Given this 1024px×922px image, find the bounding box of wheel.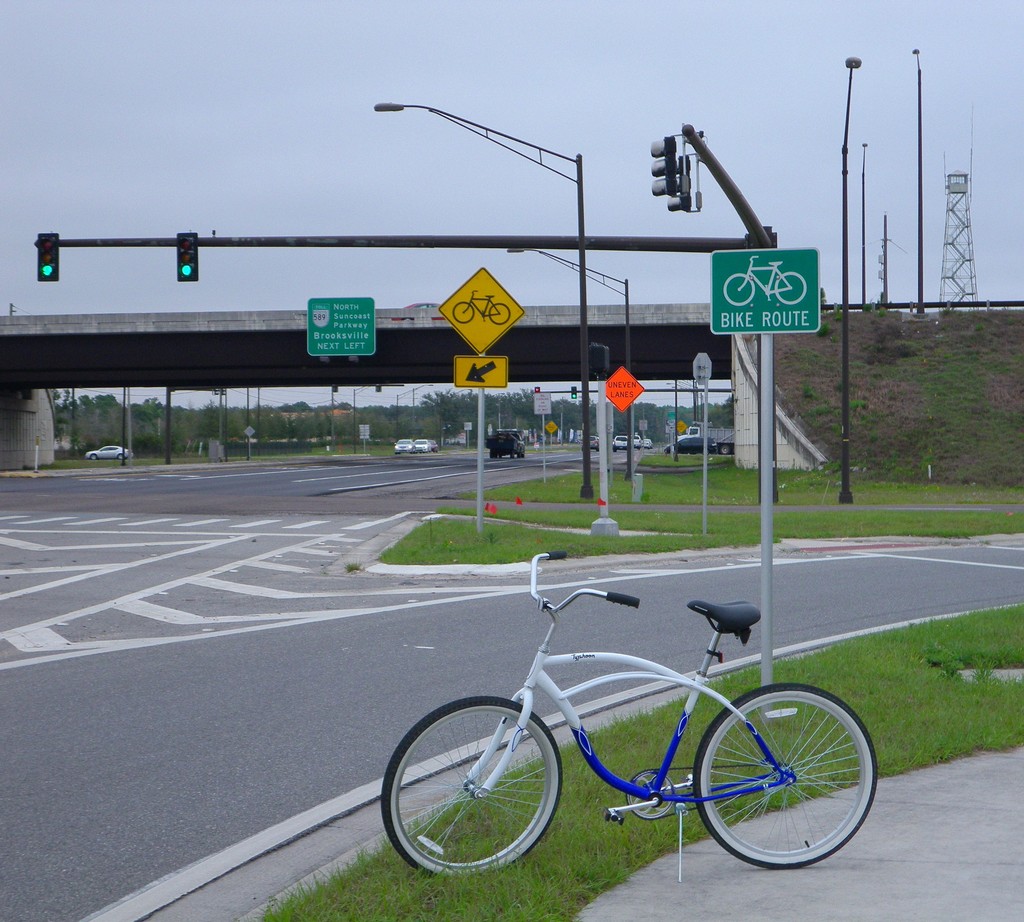
377/691/566/877.
